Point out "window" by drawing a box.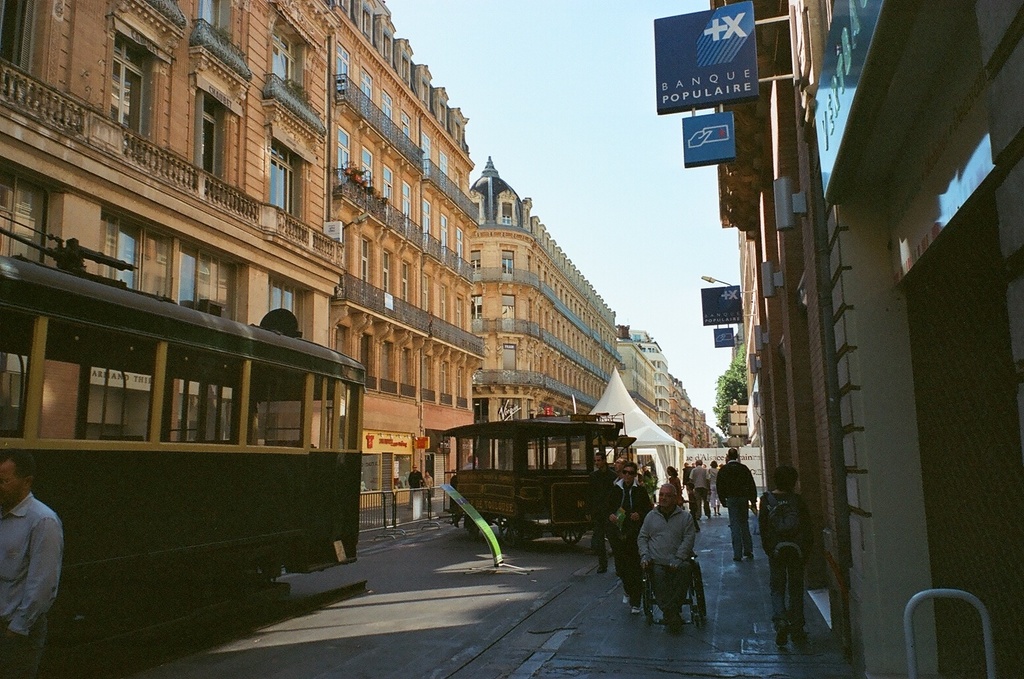
bbox=(401, 178, 412, 240).
